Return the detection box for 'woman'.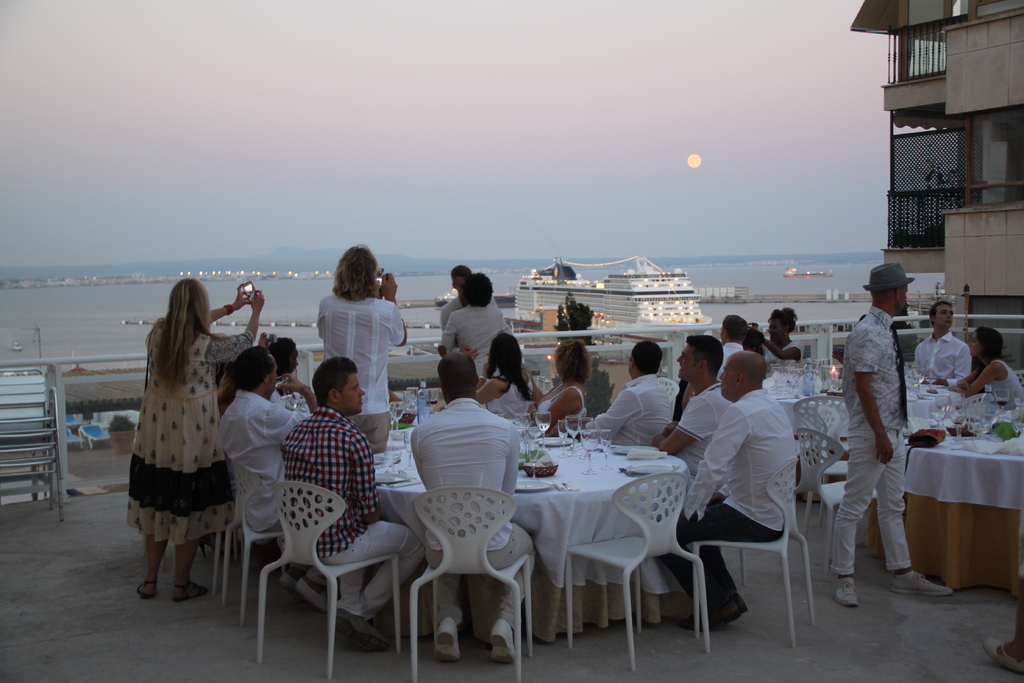
bbox(535, 338, 590, 436).
